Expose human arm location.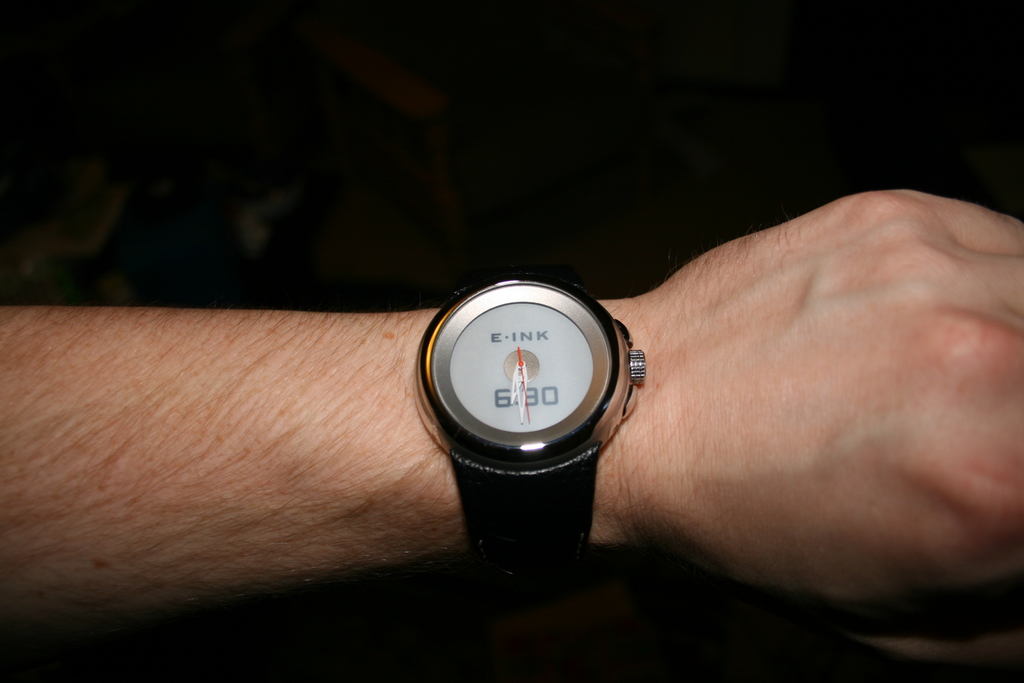
Exposed at 0, 188, 1023, 625.
